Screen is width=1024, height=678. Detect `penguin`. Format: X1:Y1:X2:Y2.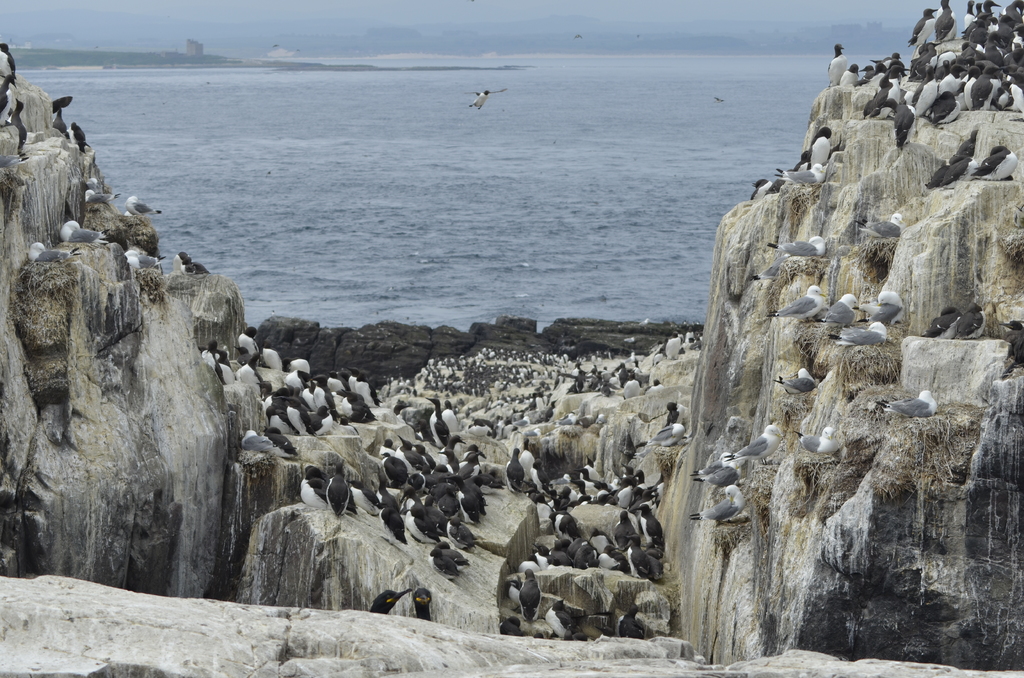
584:463:601:488.
